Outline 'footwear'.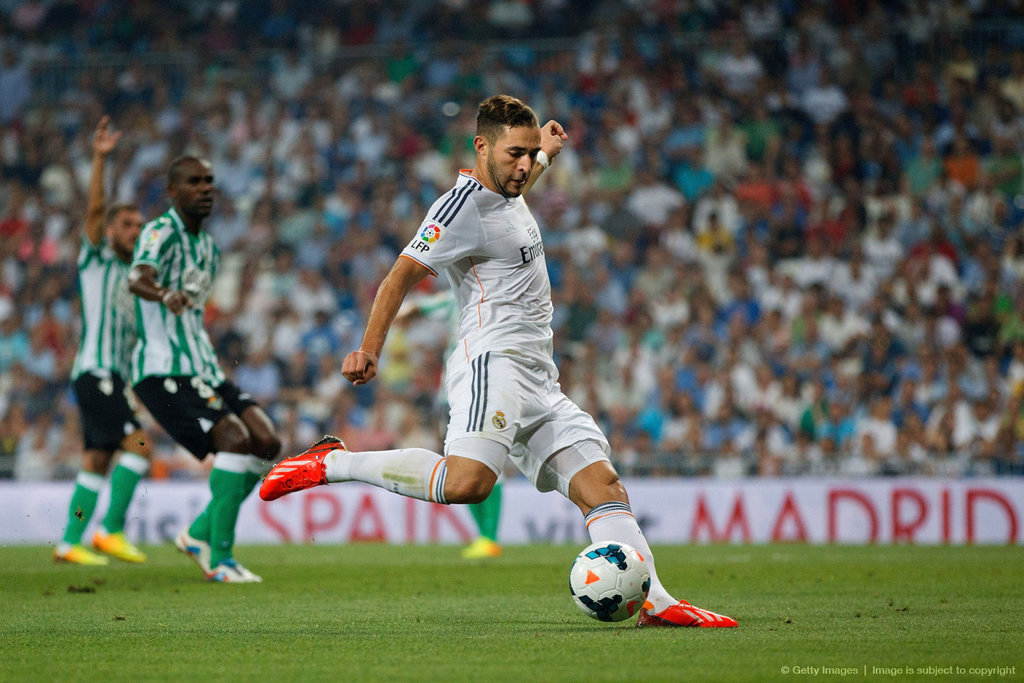
Outline: 171/531/214/577.
